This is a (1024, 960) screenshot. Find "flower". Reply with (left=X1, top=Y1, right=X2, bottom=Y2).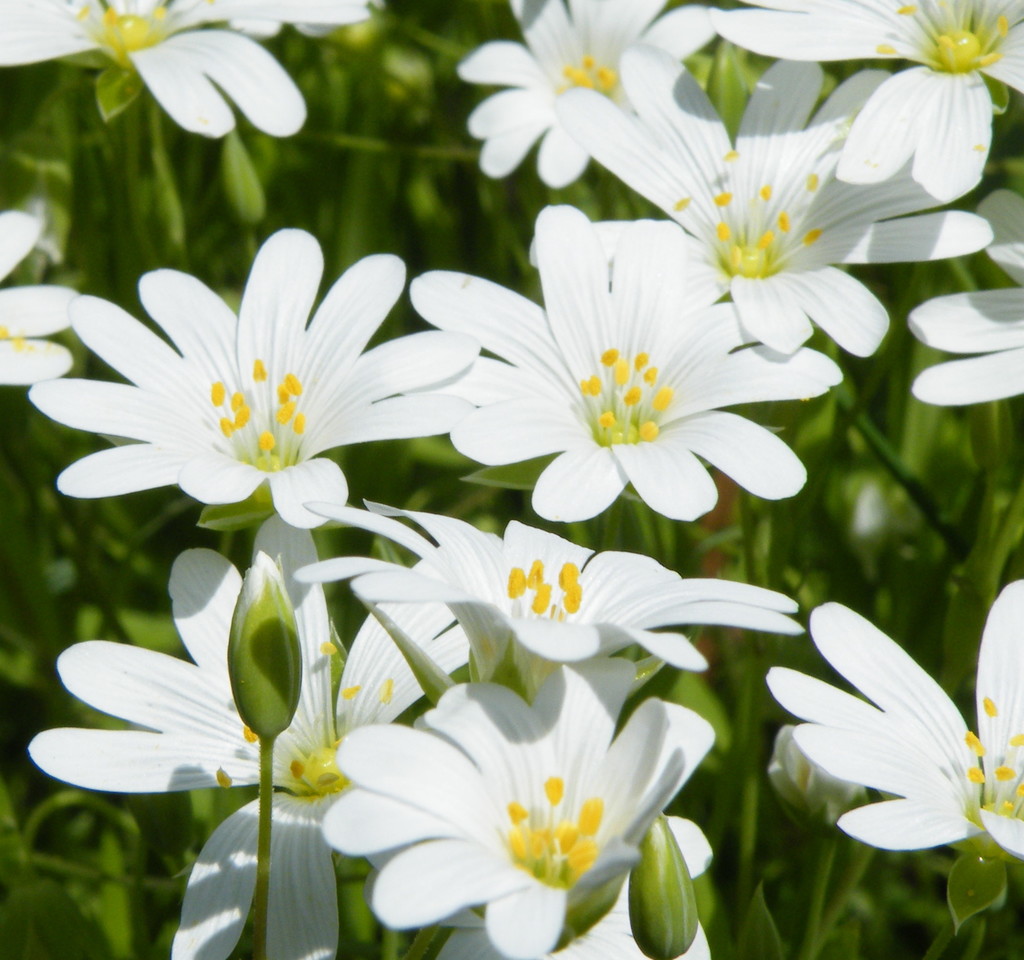
(left=0, top=212, right=76, bottom=389).
